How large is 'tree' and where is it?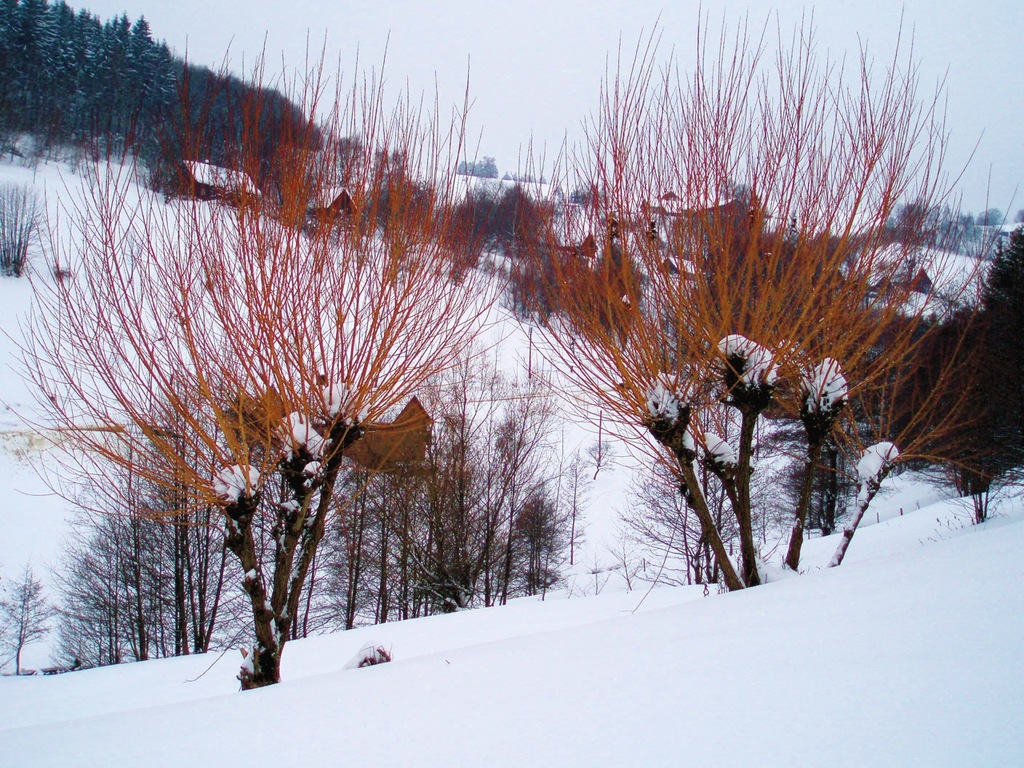
Bounding box: rect(919, 300, 1019, 524).
